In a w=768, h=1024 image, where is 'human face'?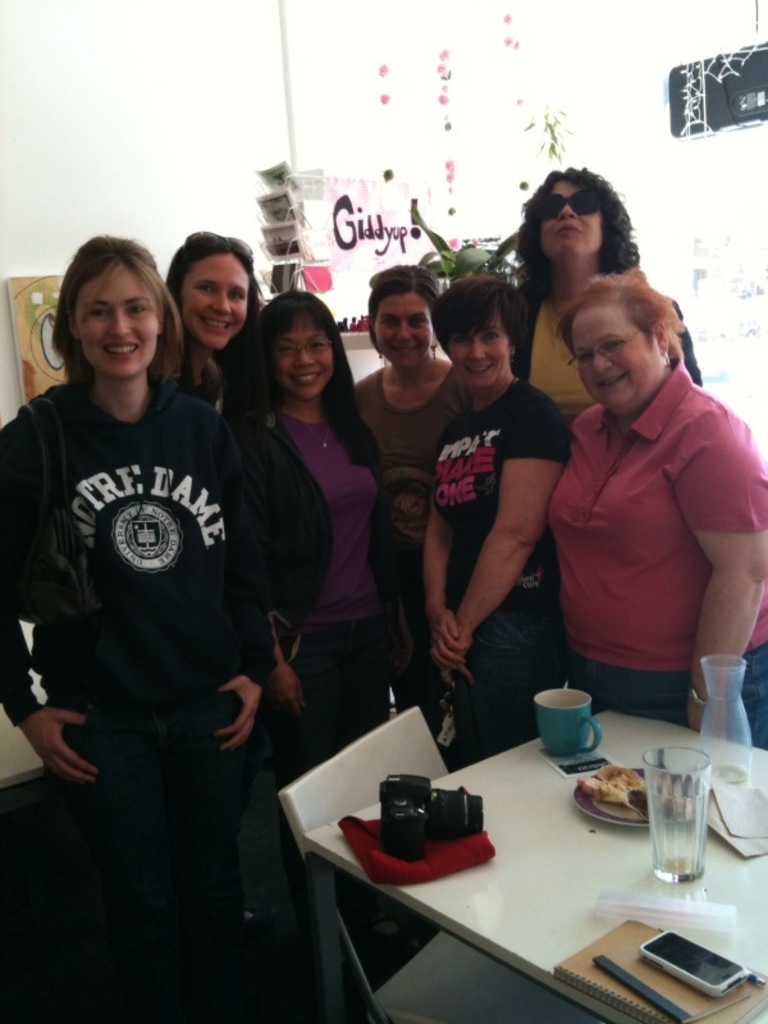
73 264 164 380.
